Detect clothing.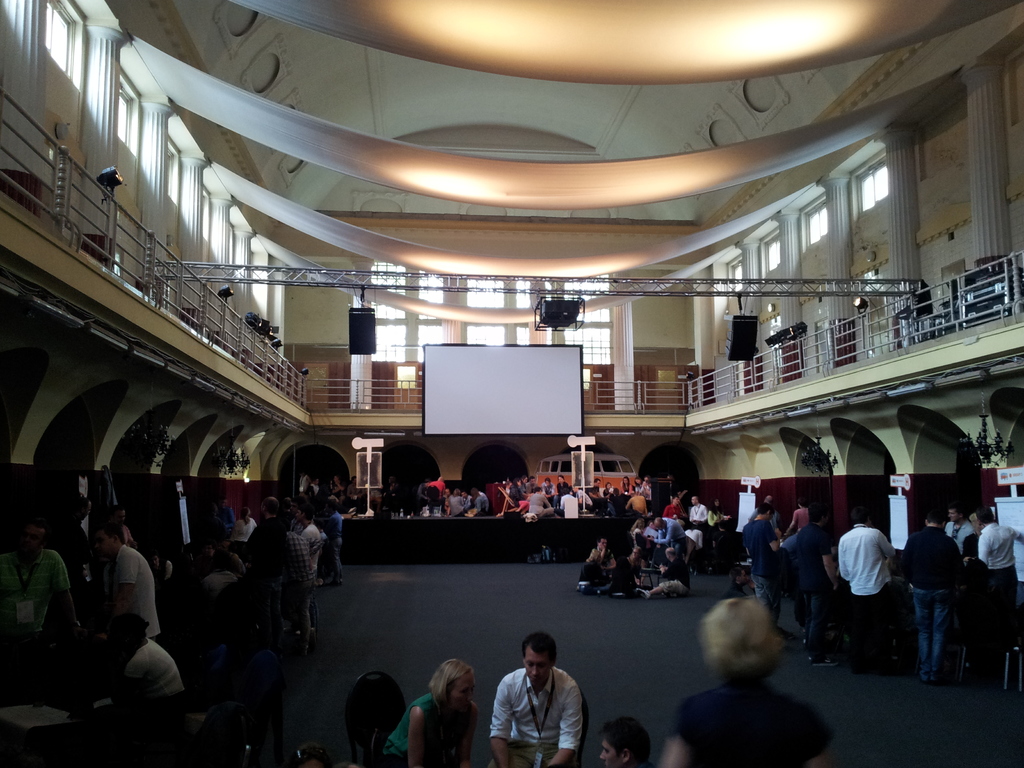
Detected at {"left": 124, "top": 640, "right": 190, "bottom": 701}.
